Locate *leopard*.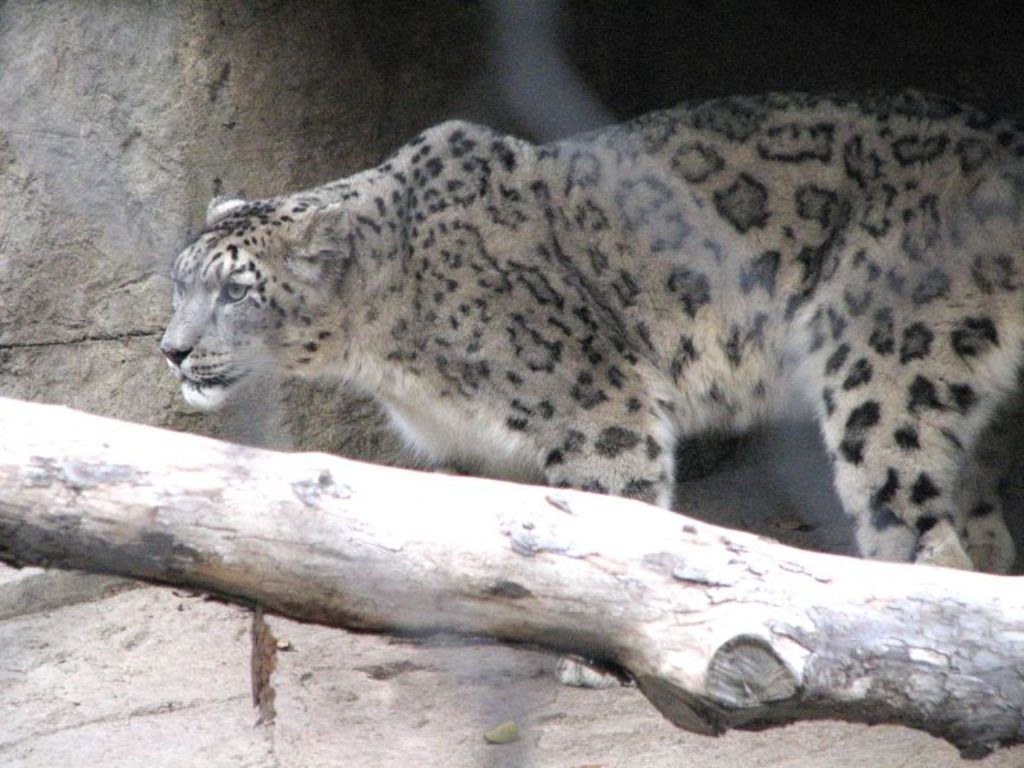
Bounding box: bbox=[163, 91, 1023, 567].
